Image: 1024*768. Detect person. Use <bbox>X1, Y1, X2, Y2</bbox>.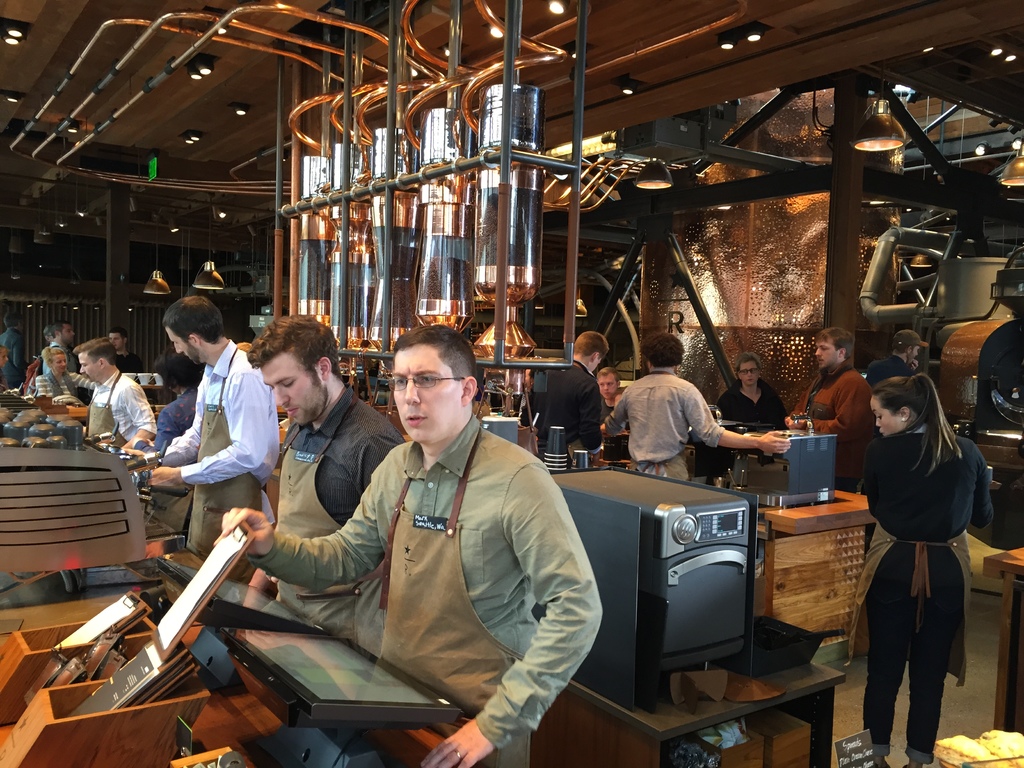
<bbox>858, 371, 996, 767</bbox>.
